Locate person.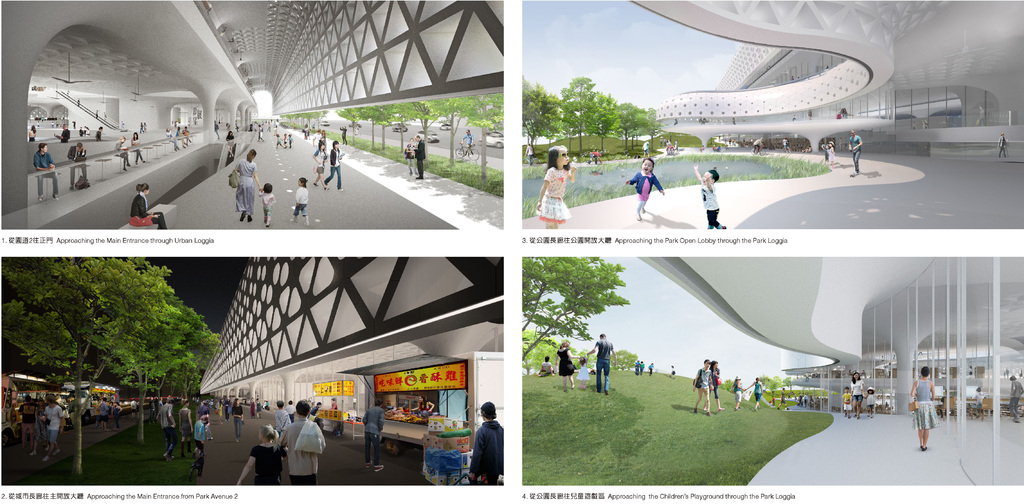
Bounding box: (535, 145, 577, 230).
